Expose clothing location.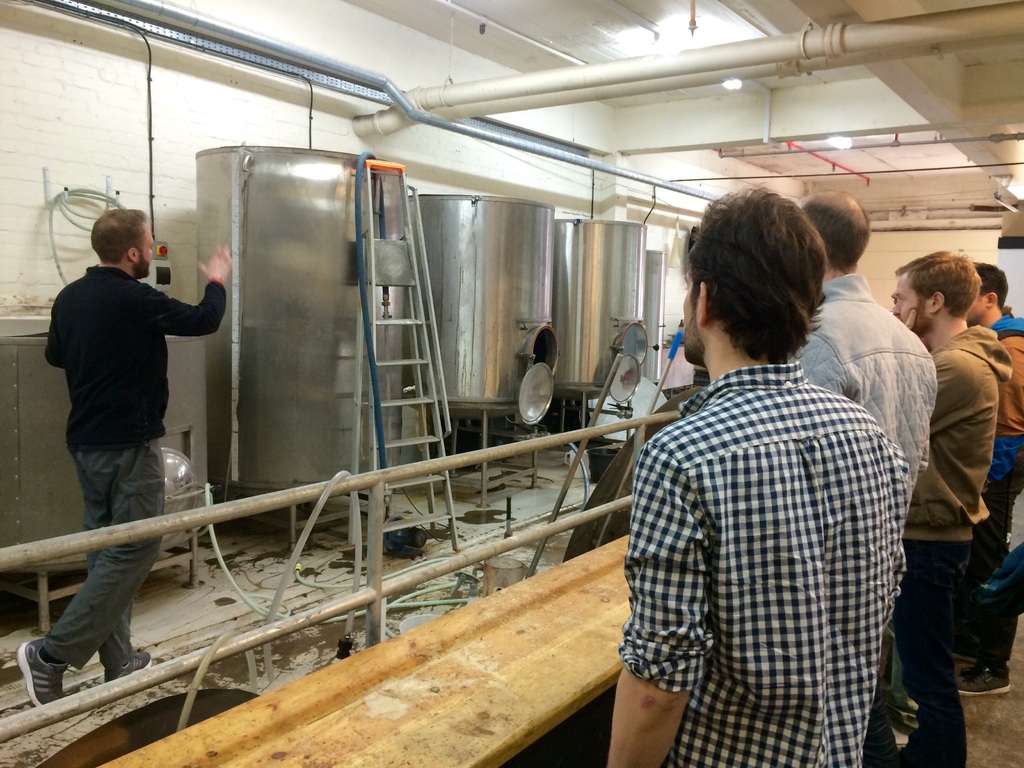
Exposed at select_region(903, 326, 1011, 767).
